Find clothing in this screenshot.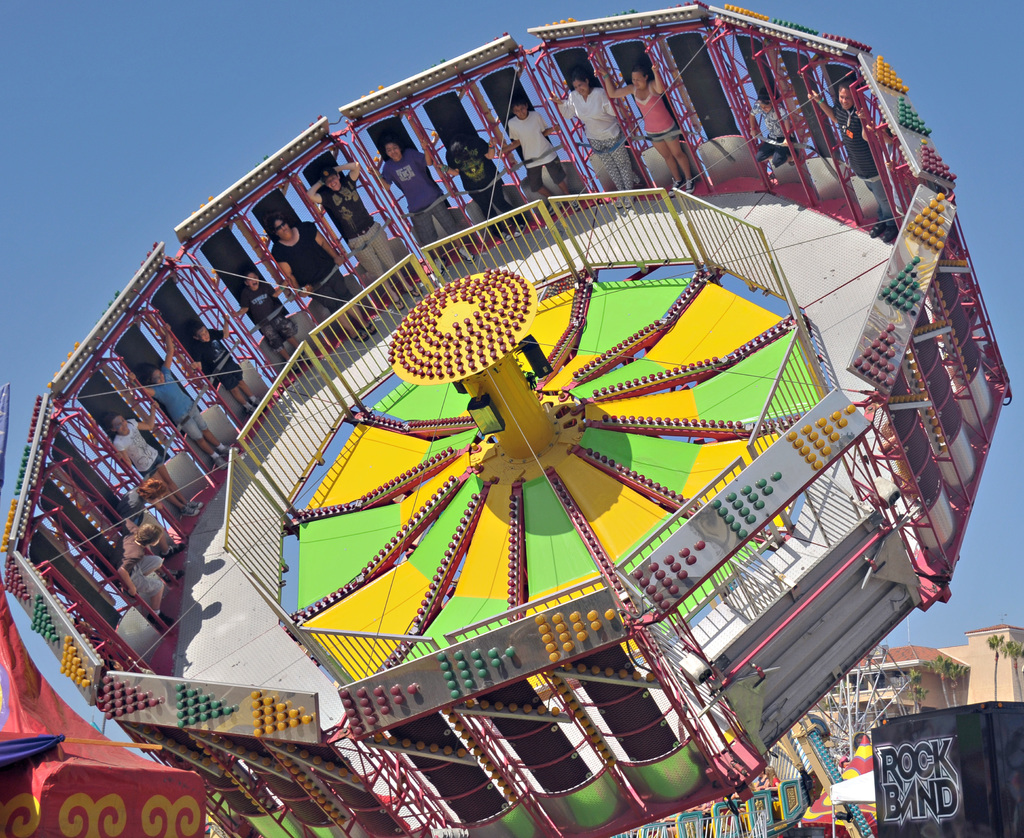
The bounding box for clothing is [left=559, top=85, right=634, bottom=195].
